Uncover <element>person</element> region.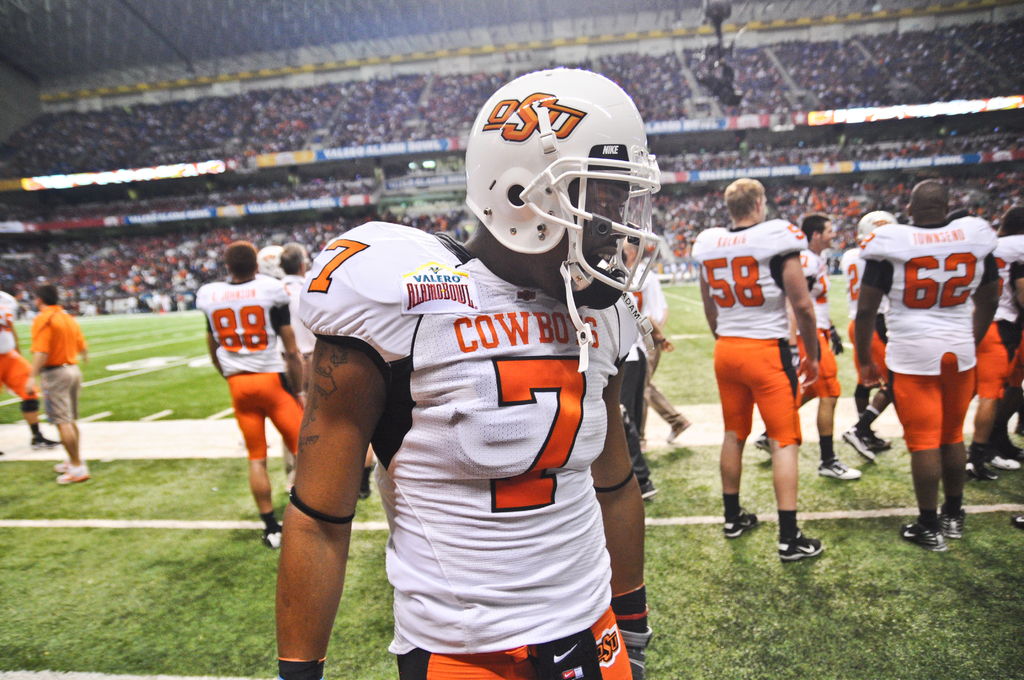
Uncovered: bbox=[244, 243, 337, 510].
